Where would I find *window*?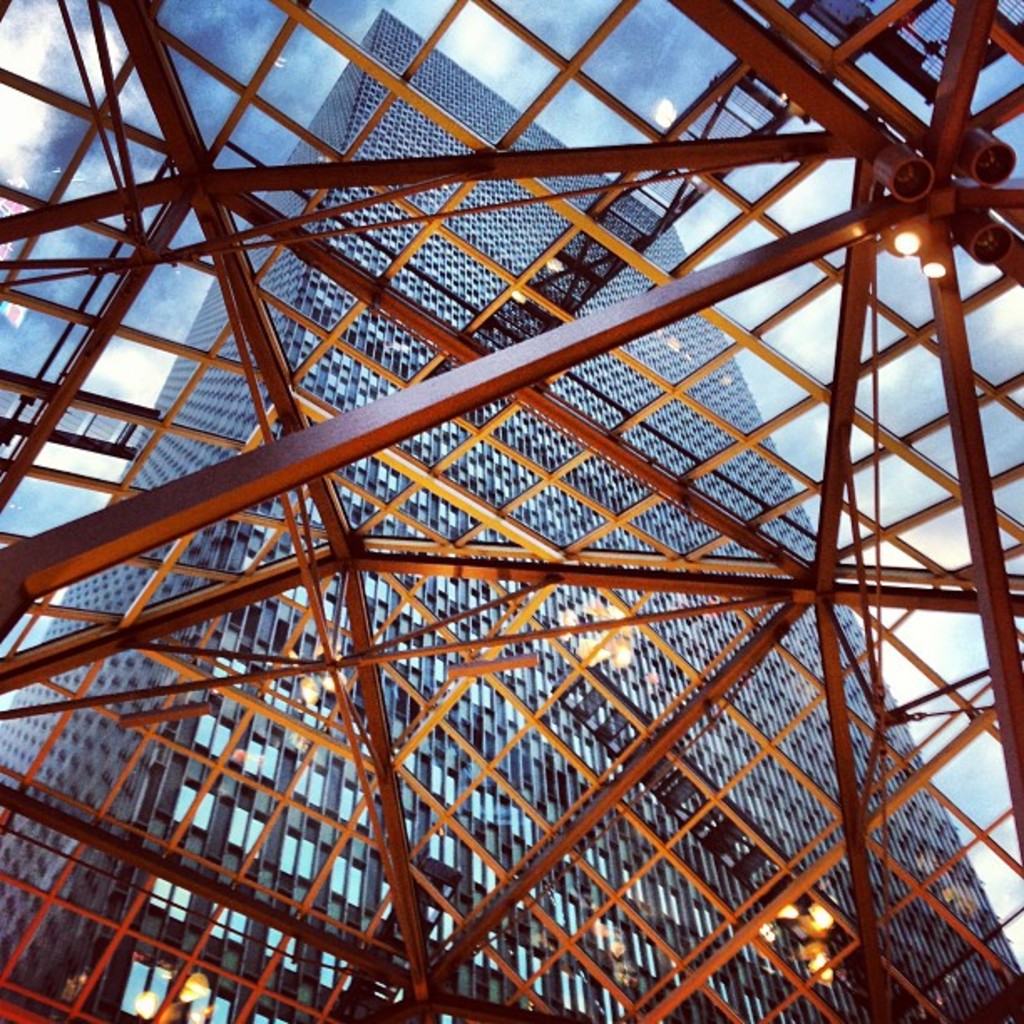
At box(117, 947, 171, 1022).
